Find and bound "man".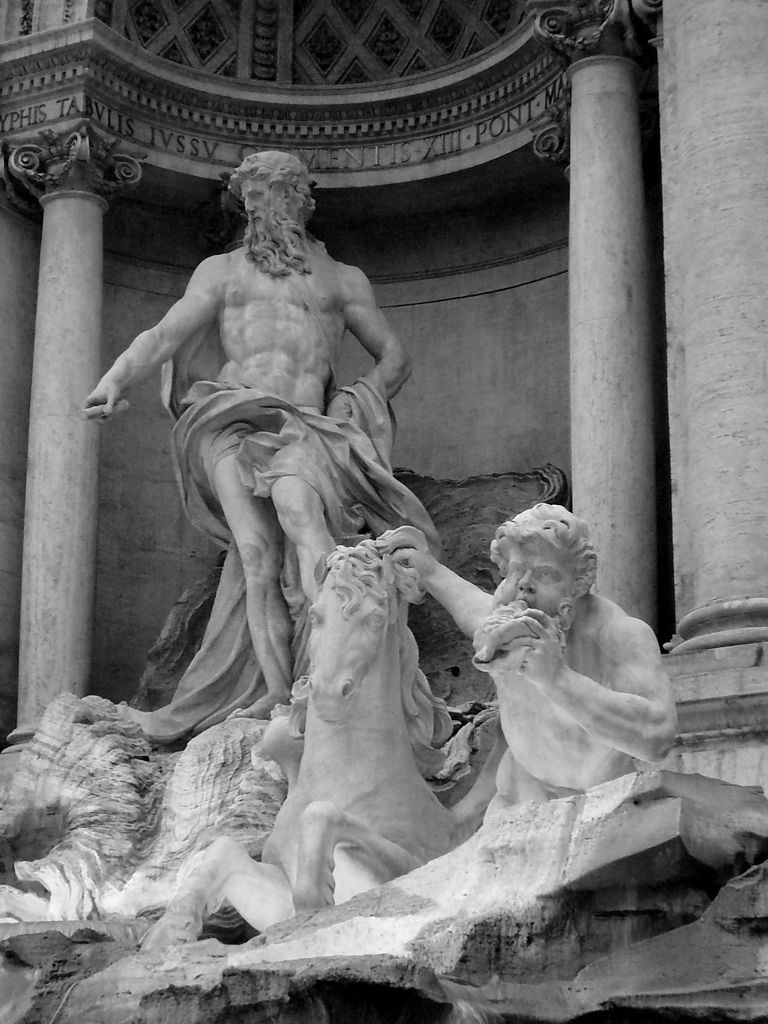
Bound: pyautogui.locateOnScreen(82, 146, 416, 723).
